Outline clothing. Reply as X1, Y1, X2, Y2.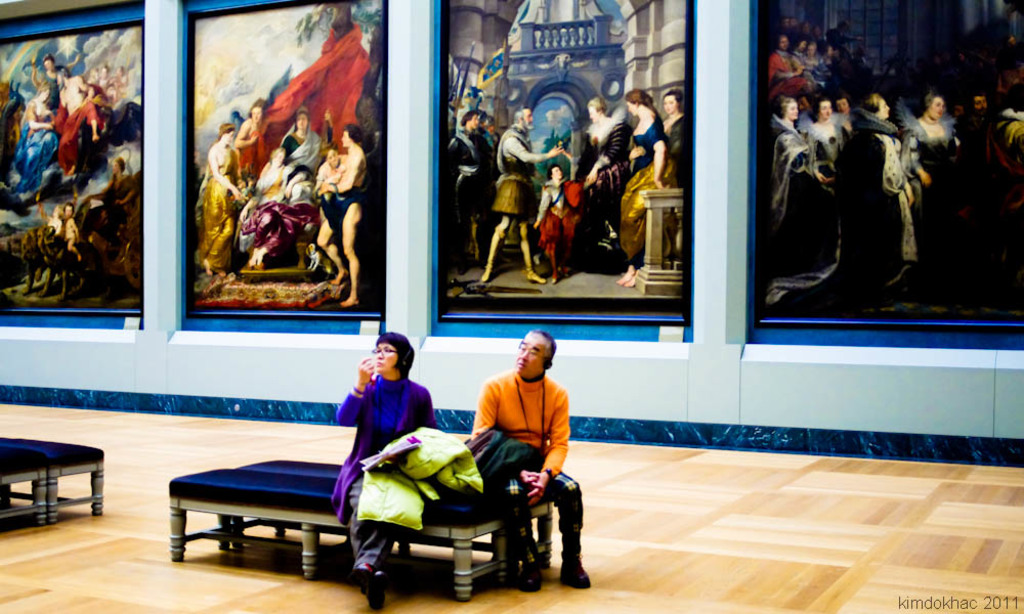
532, 172, 588, 265.
